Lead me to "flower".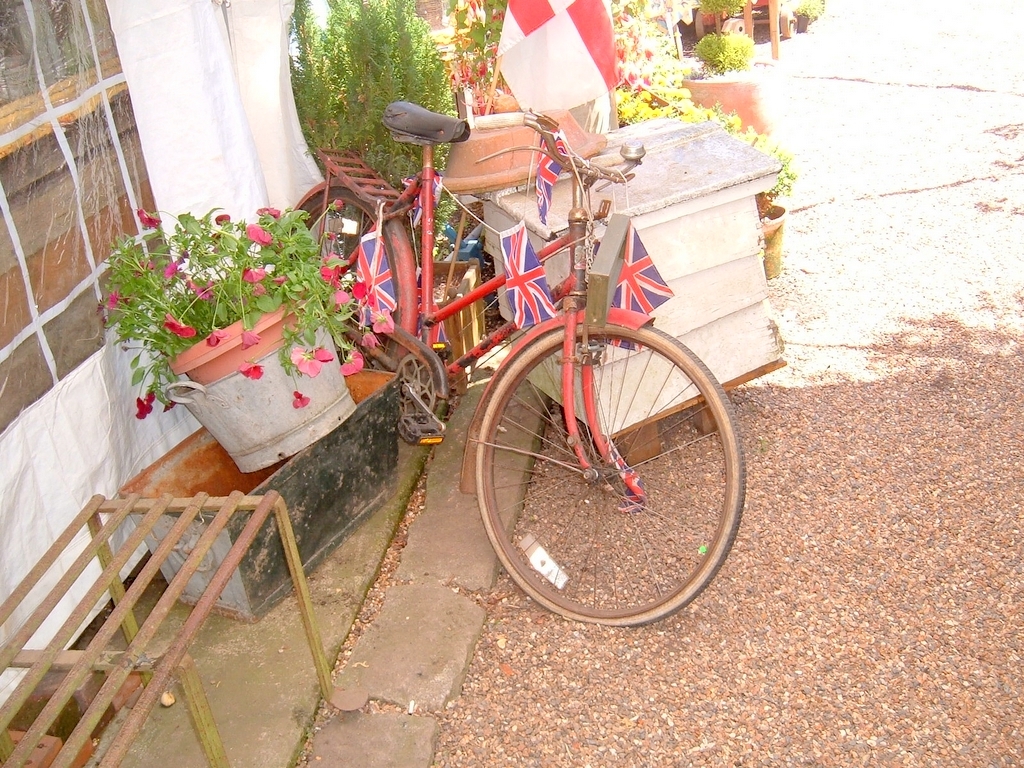
Lead to detection(132, 203, 161, 231).
